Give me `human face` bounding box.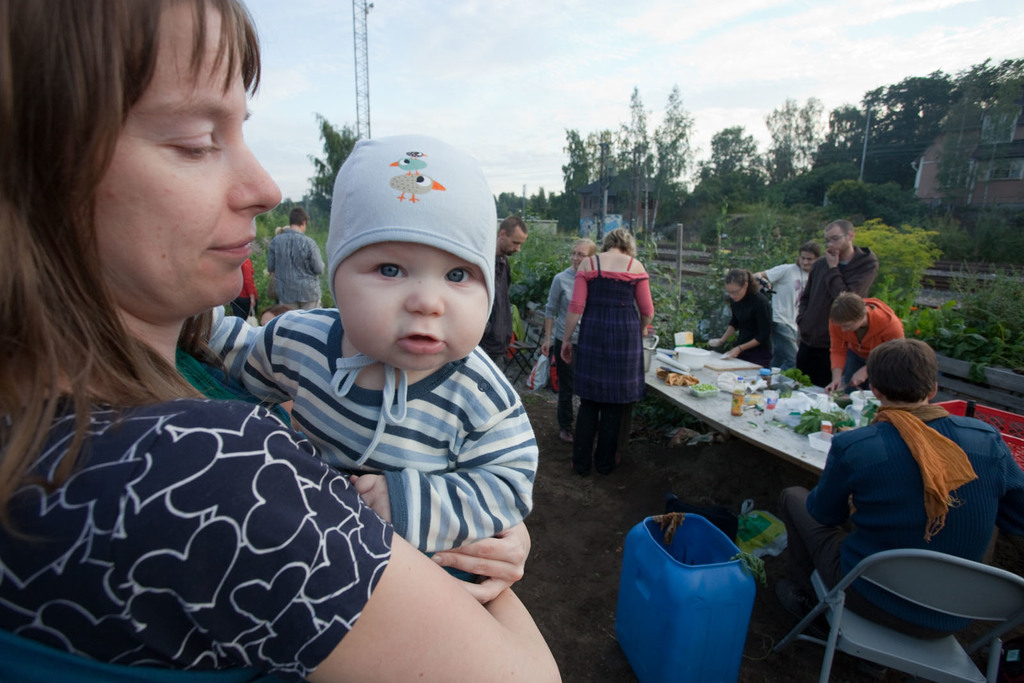
828/222/846/251.
